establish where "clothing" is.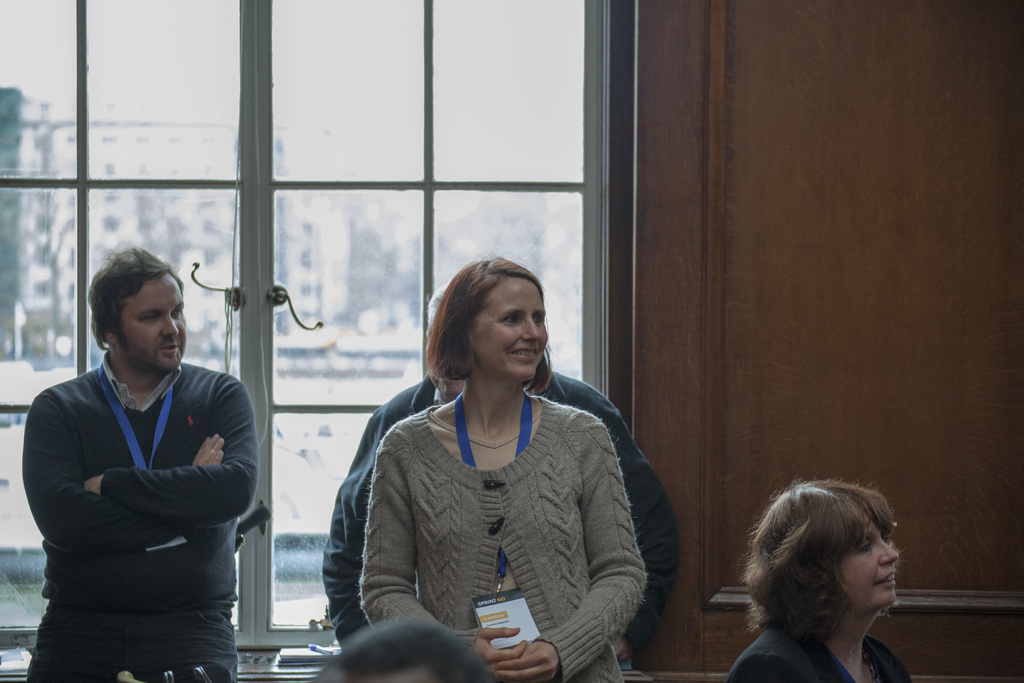
Established at box=[322, 372, 673, 664].
